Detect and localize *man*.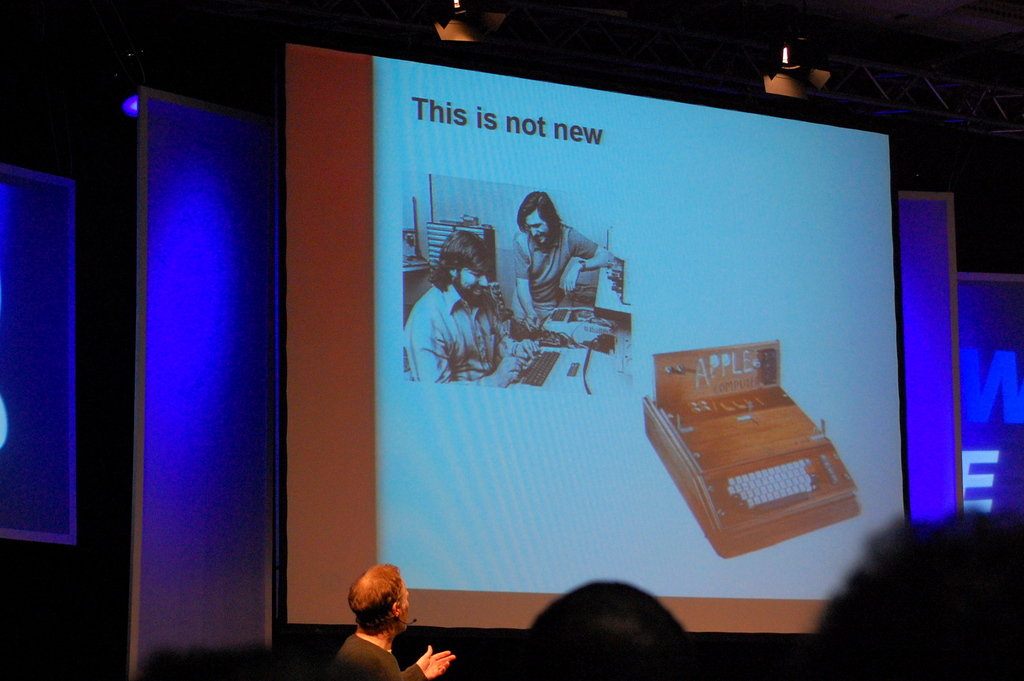
Localized at 338/561/458/680.
